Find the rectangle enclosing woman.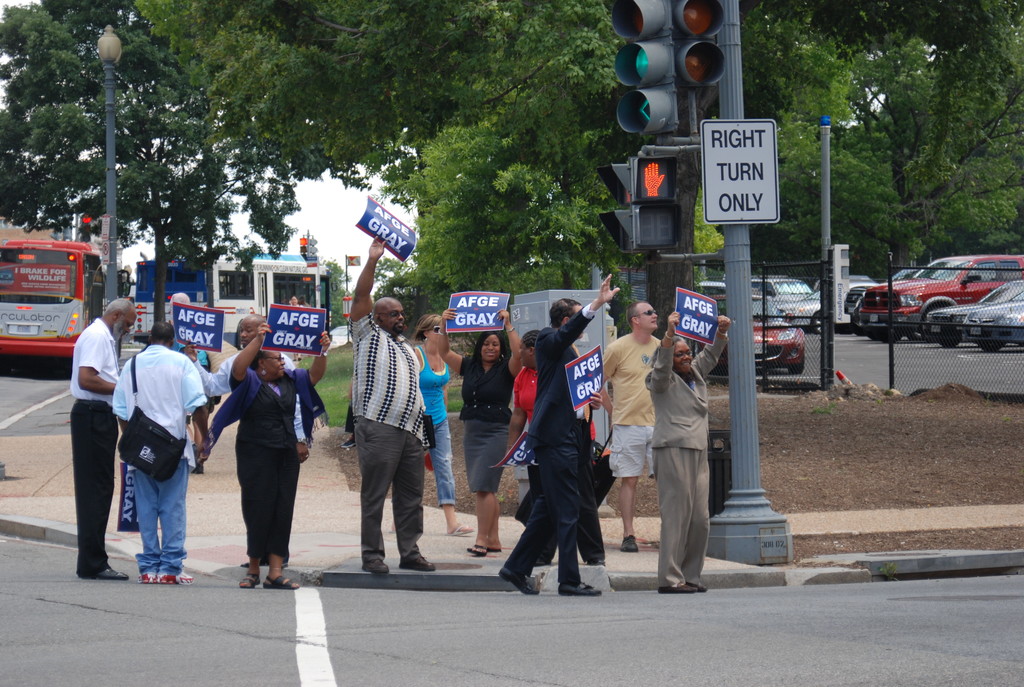
Rect(211, 320, 329, 593).
